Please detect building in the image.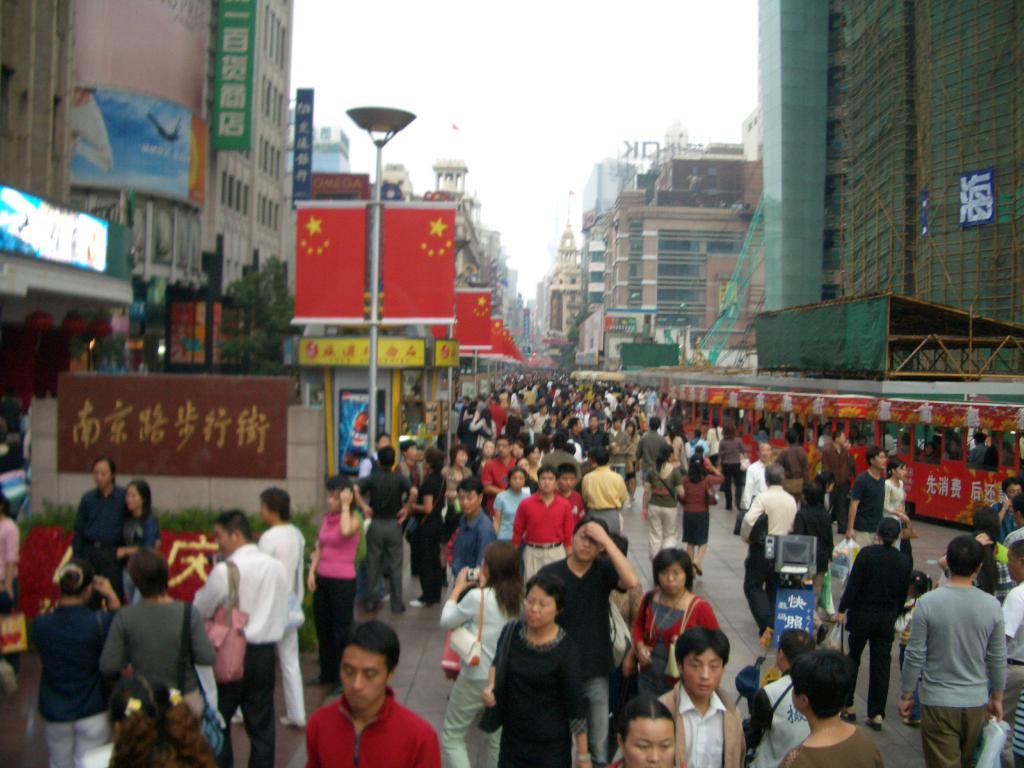
x1=559 y1=136 x2=780 y2=370.
